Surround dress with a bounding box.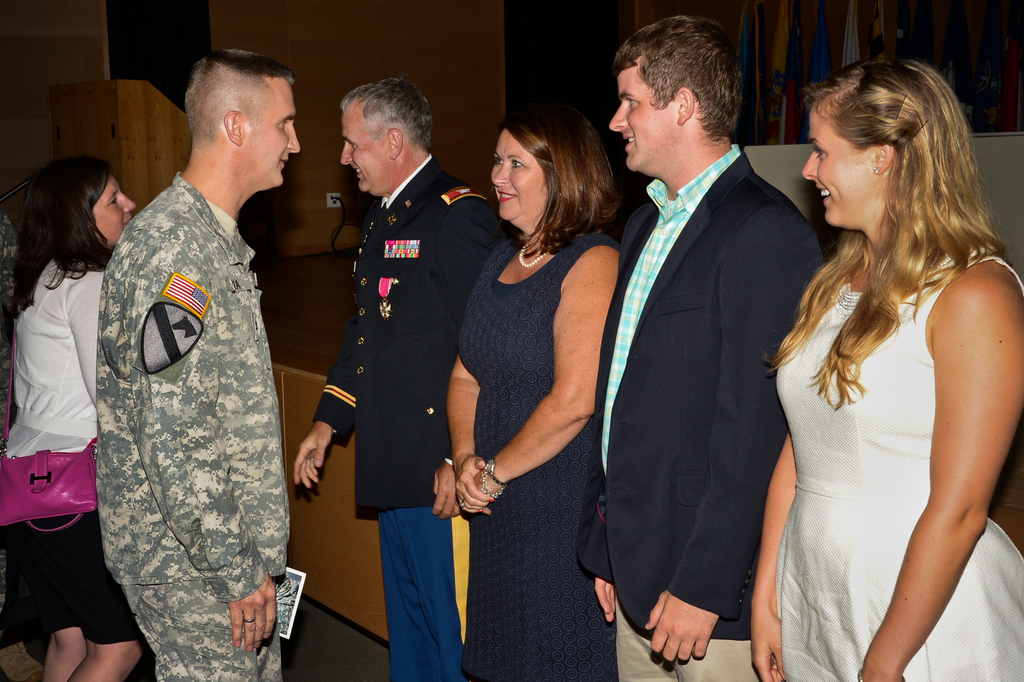
x1=460 y1=233 x2=618 y2=681.
